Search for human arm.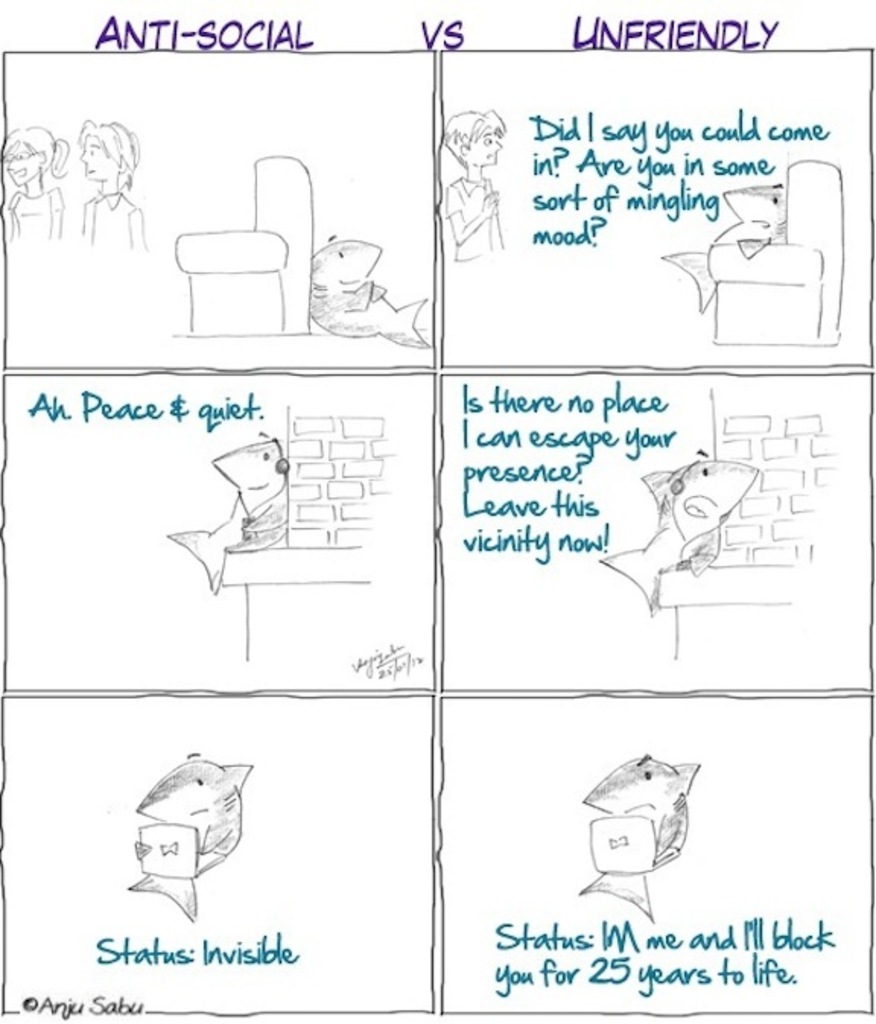
Found at [440, 178, 500, 248].
